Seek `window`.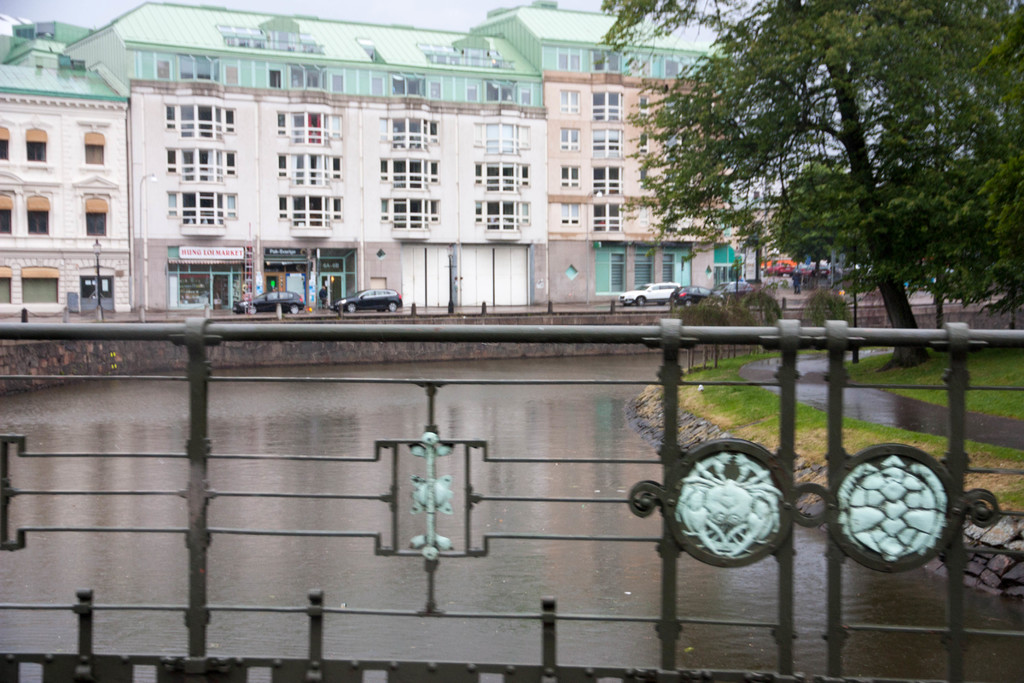
left=29, top=128, right=49, bottom=161.
